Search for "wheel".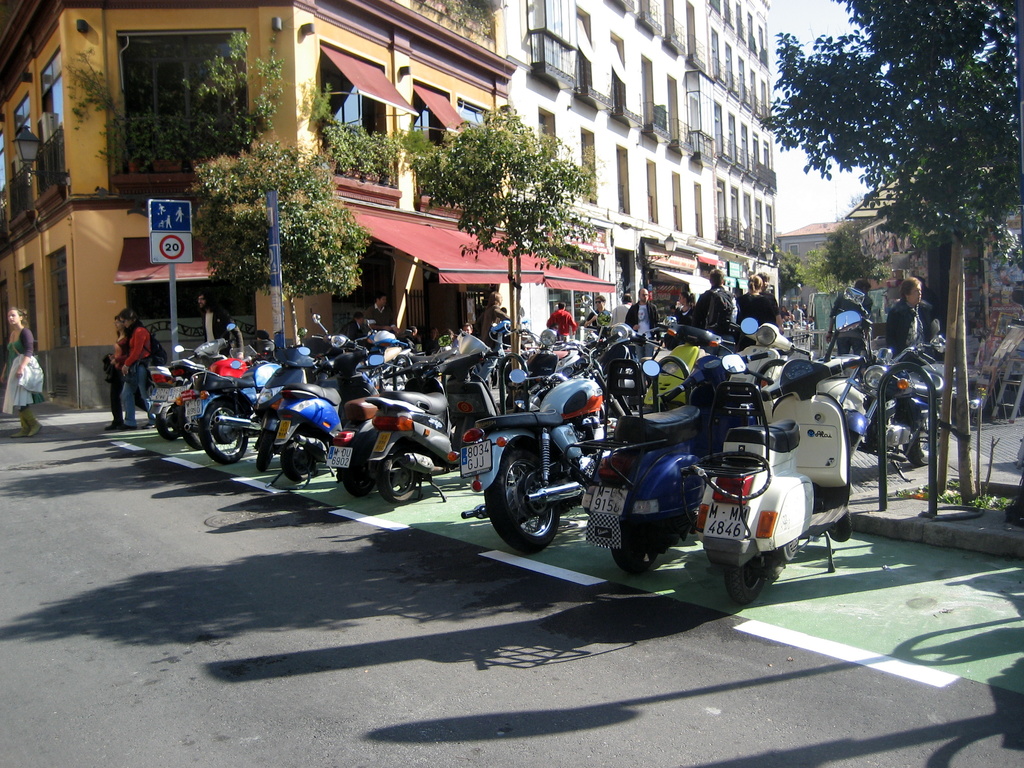
Found at (255,417,278,472).
